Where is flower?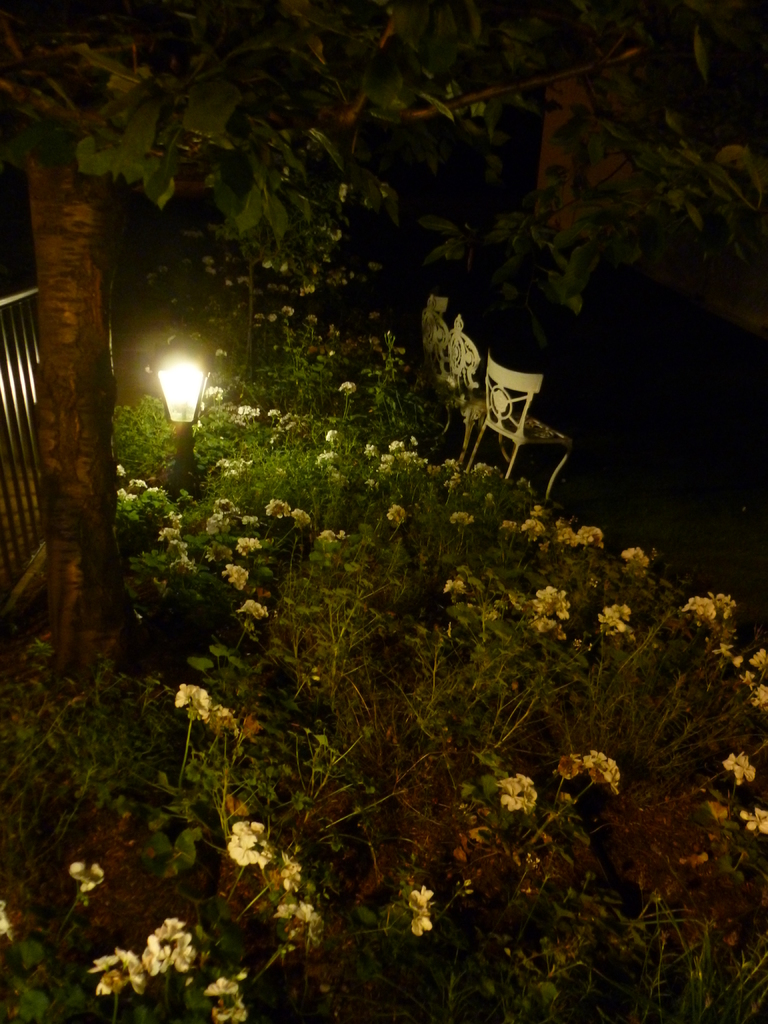
214 496 238 515.
